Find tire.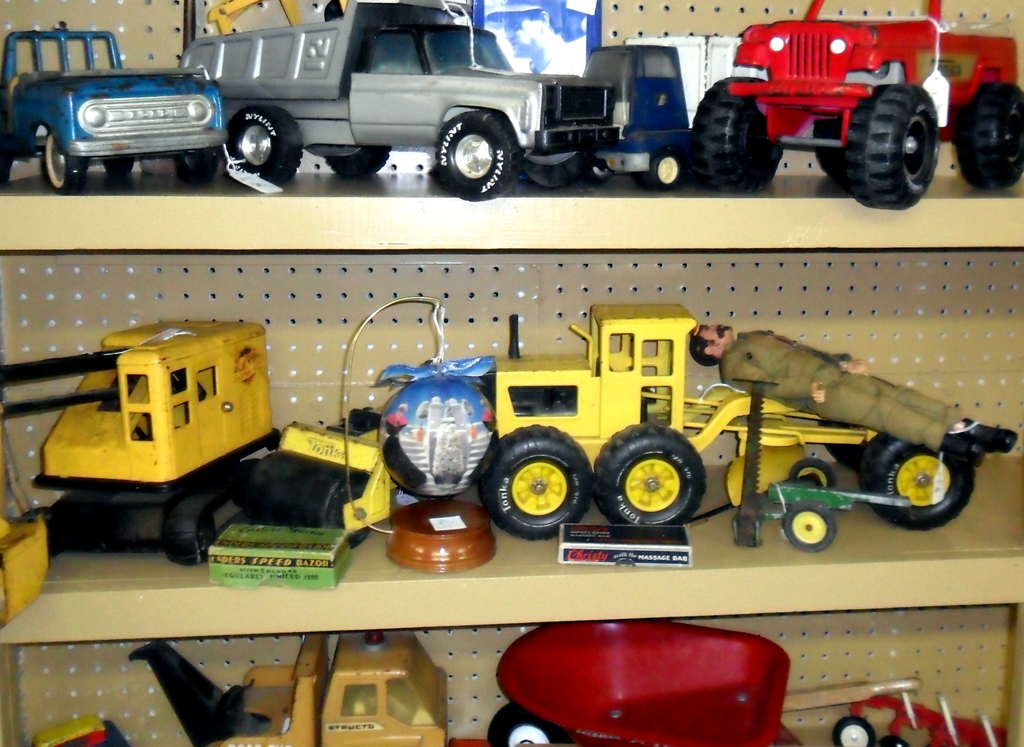
region(40, 132, 88, 197).
